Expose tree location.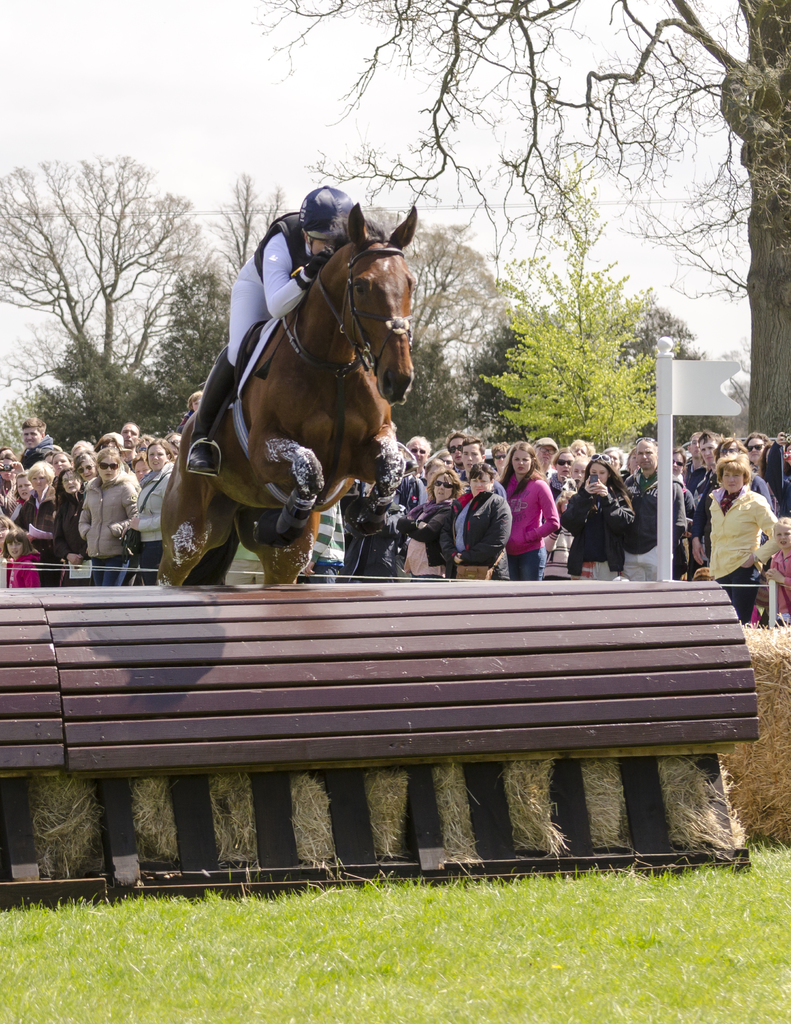
Exposed at left=31, top=131, right=195, bottom=422.
